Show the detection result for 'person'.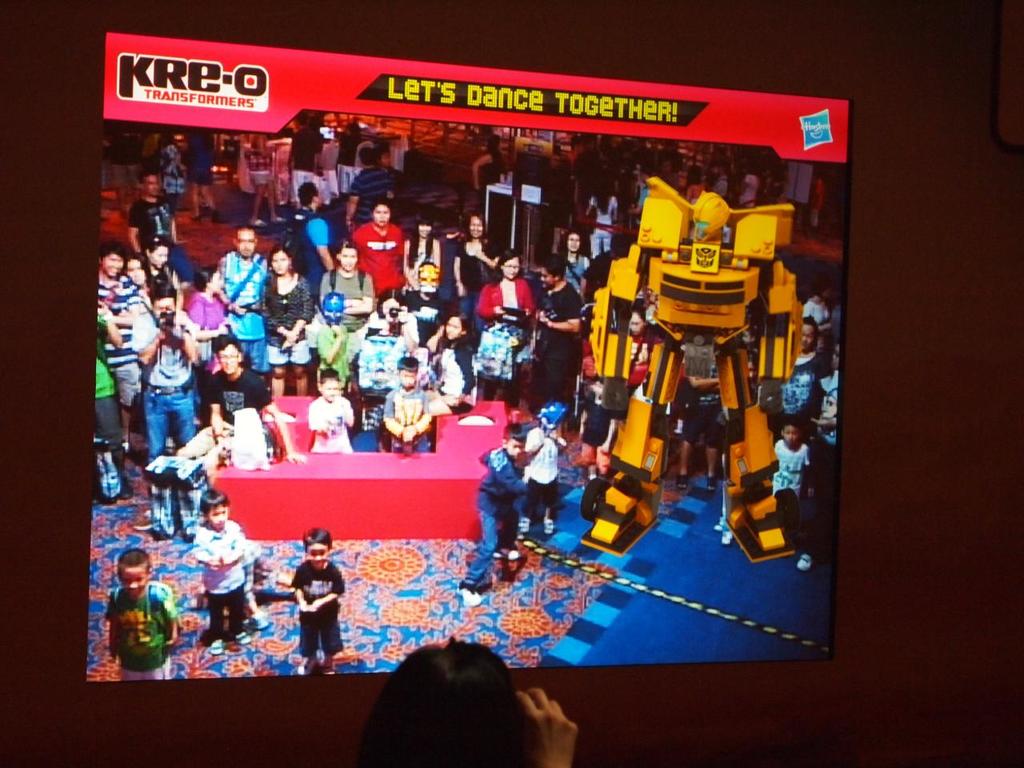
<bbox>459, 422, 535, 608</bbox>.
